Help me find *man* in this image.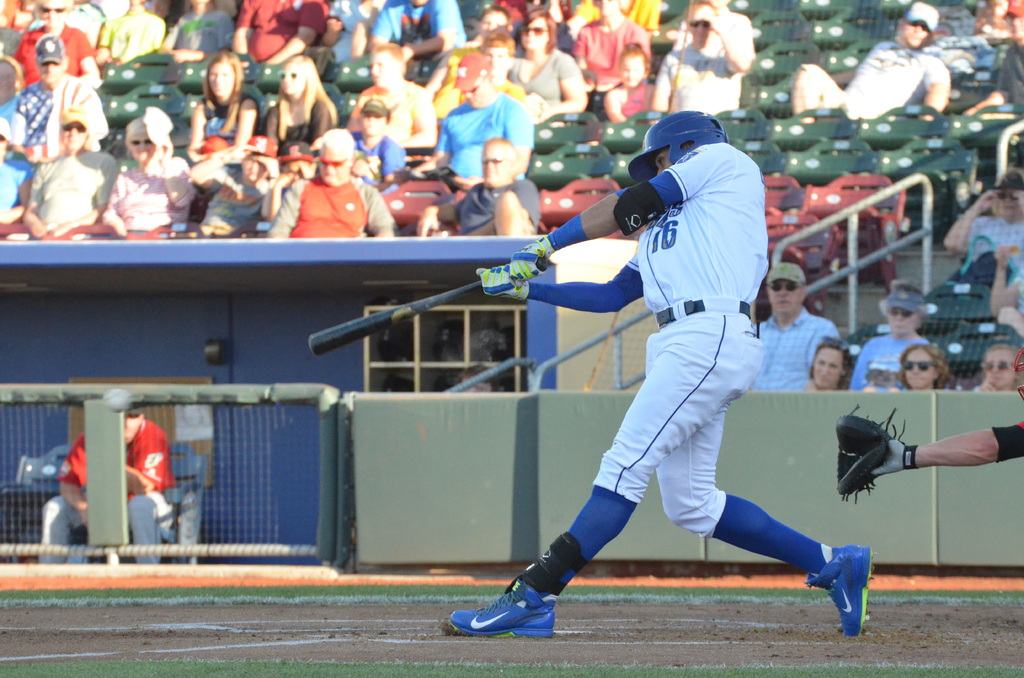
Found it: [x1=489, y1=105, x2=842, y2=664].
